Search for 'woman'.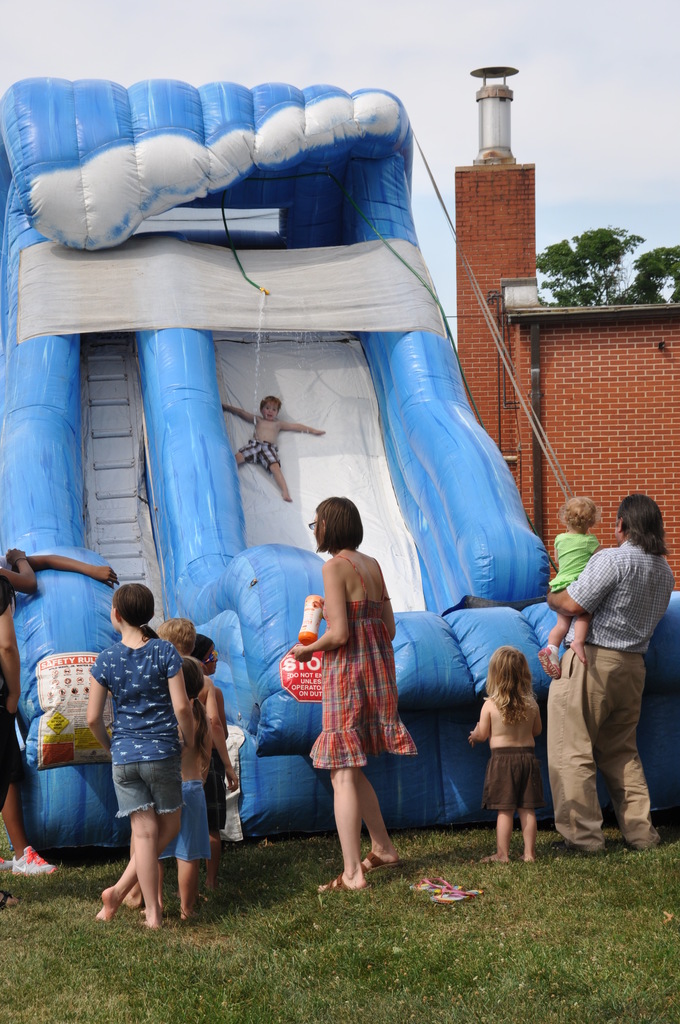
Found at BBox(298, 483, 419, 888).
